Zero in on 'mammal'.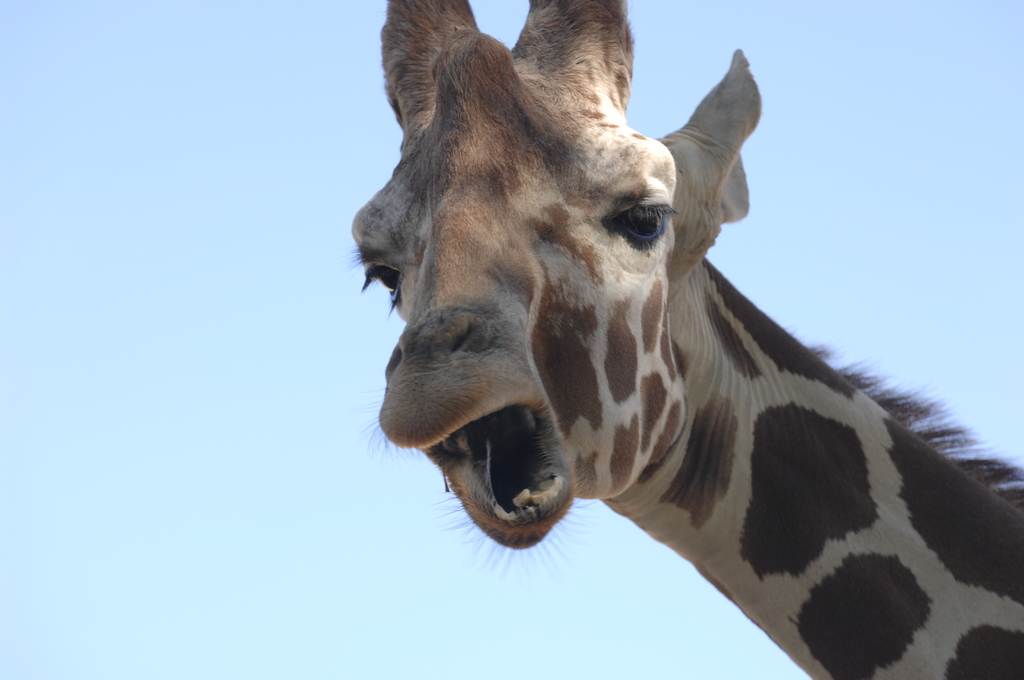
Zeroed in: x1=298 y1=26 x2=962 y2=601.
